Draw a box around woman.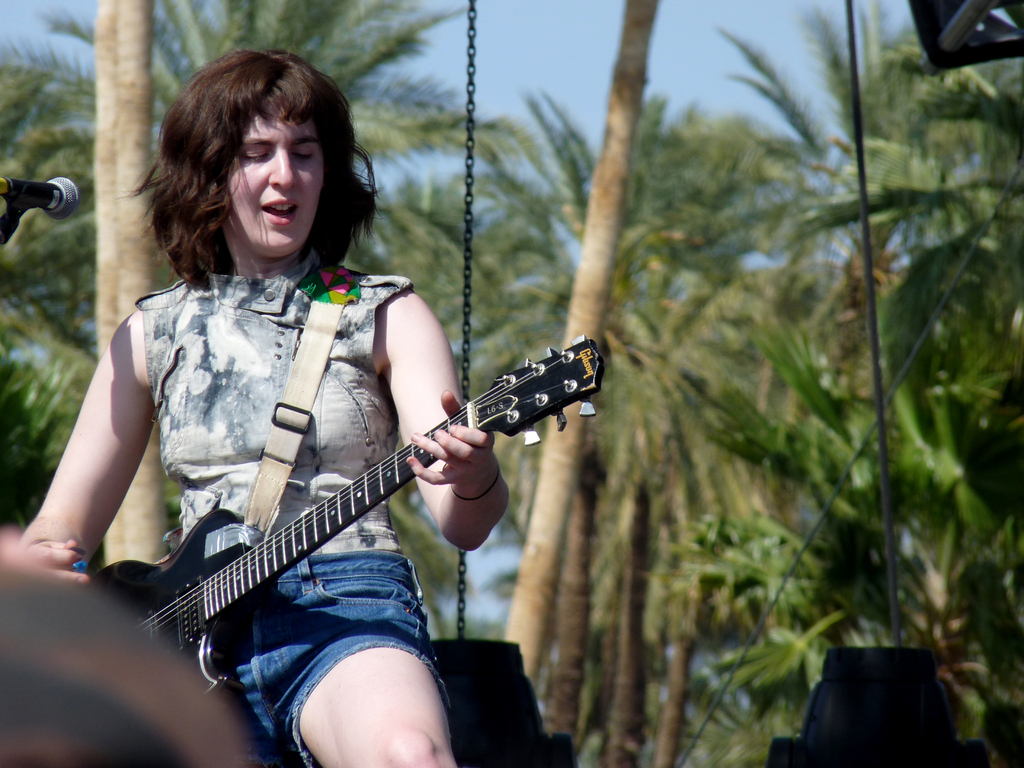
pyautogui.locateOnScreen(40, 85, 614, 767).
